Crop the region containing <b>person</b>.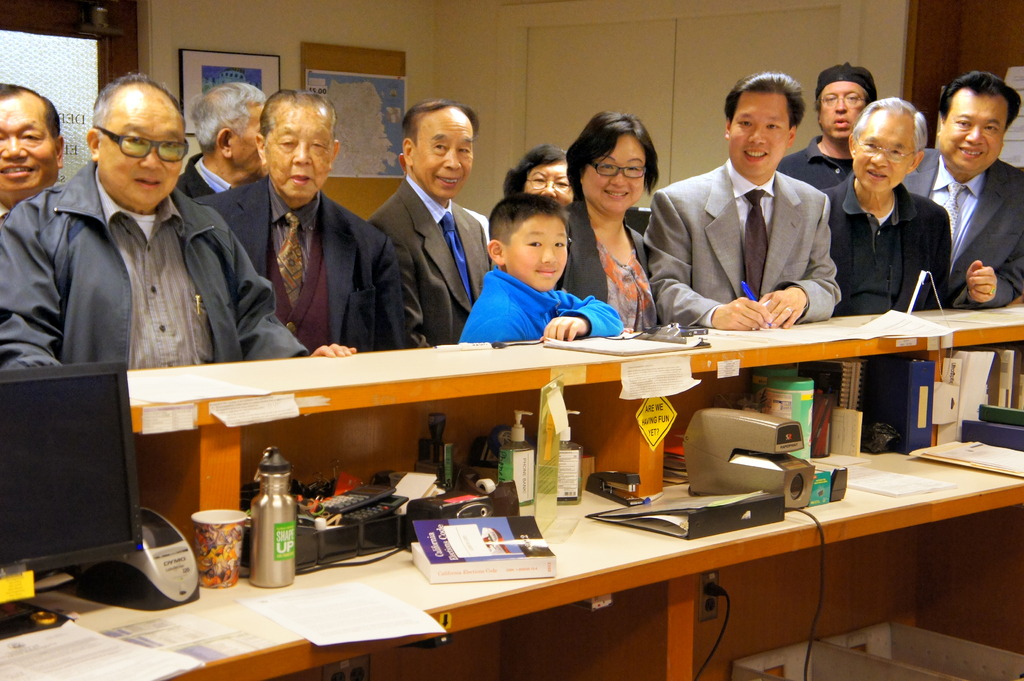
Crop region: bbox=(838, 74, 963, 333).
